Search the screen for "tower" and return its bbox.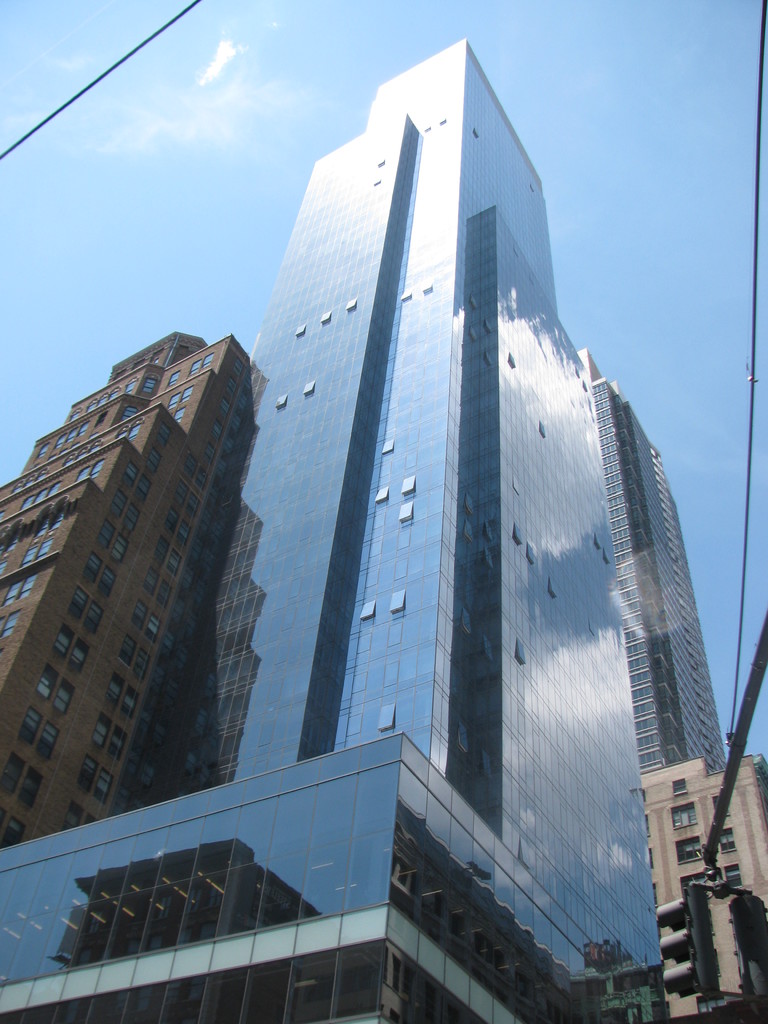
Found: bbox=(0, 31, 730, 1023).
